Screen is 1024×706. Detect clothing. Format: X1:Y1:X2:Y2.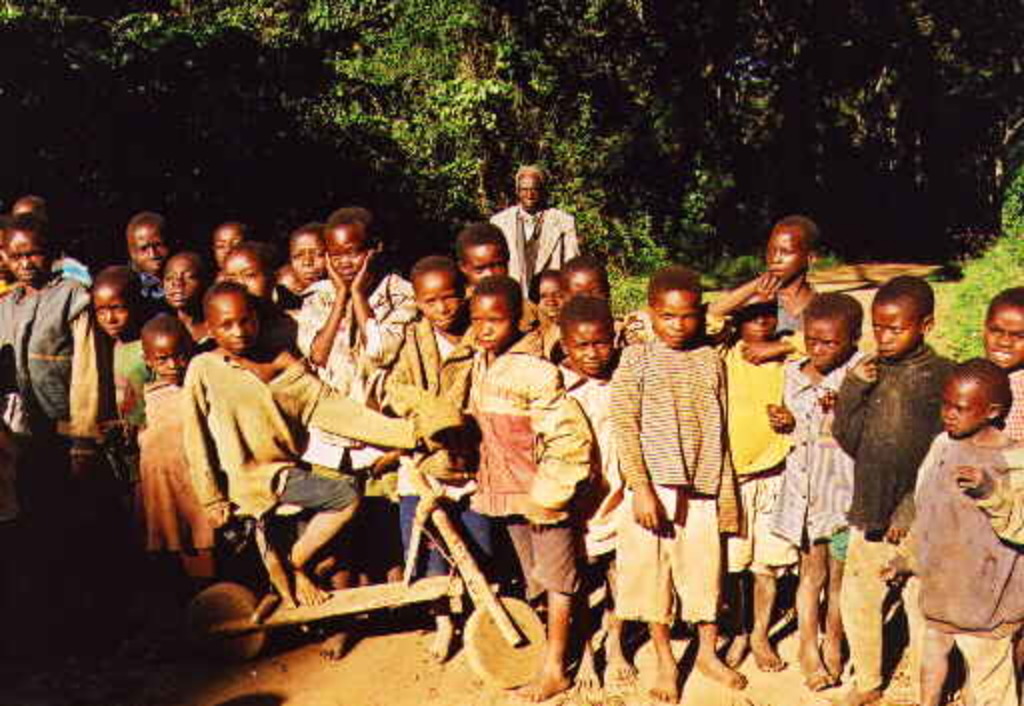
176:346:362:530.
